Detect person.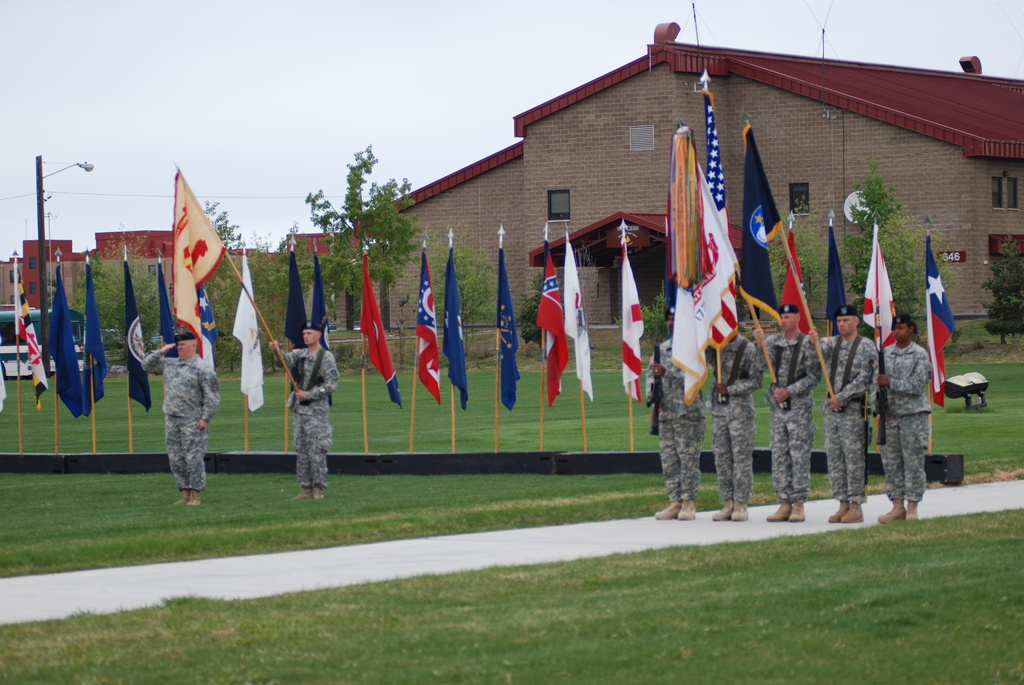
Detected at box(805, 303, 879, 519).
